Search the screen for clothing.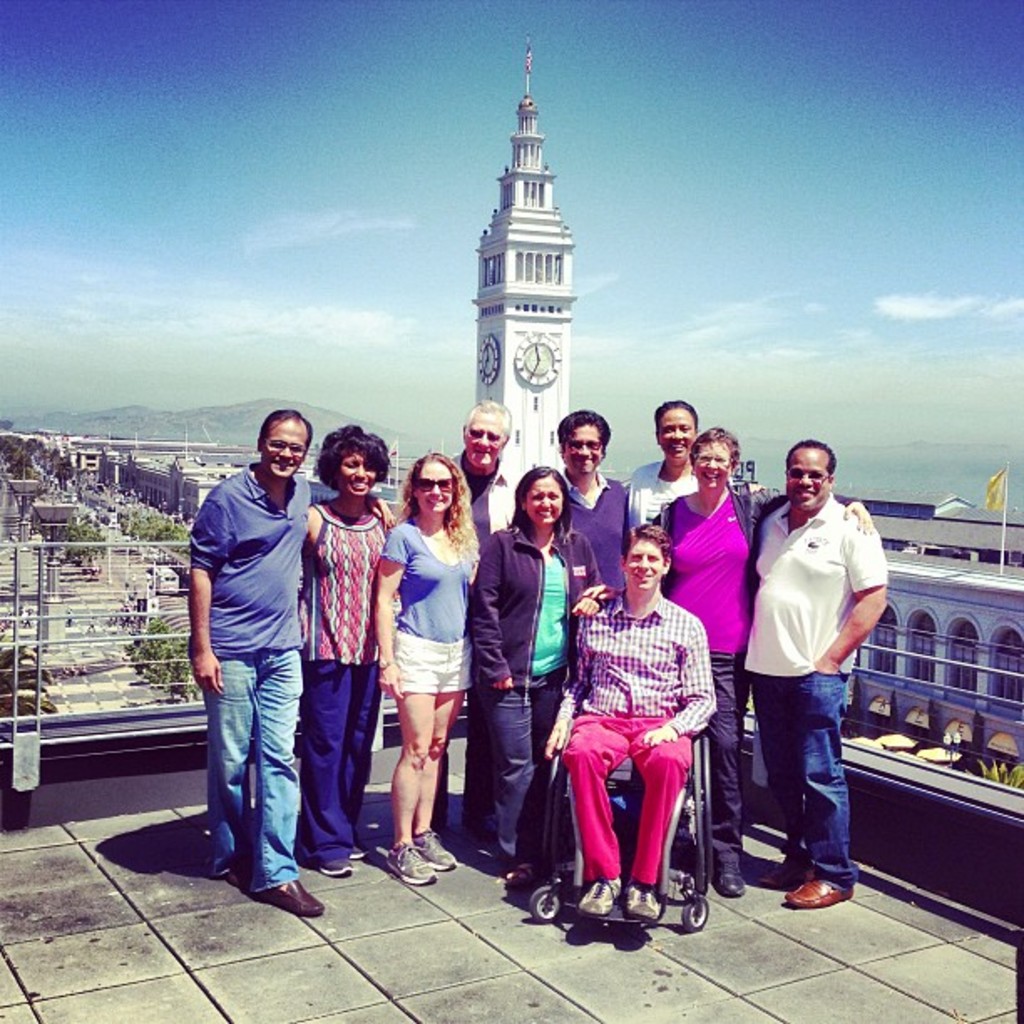
Found at Rect(631, 465, 704, 530).
